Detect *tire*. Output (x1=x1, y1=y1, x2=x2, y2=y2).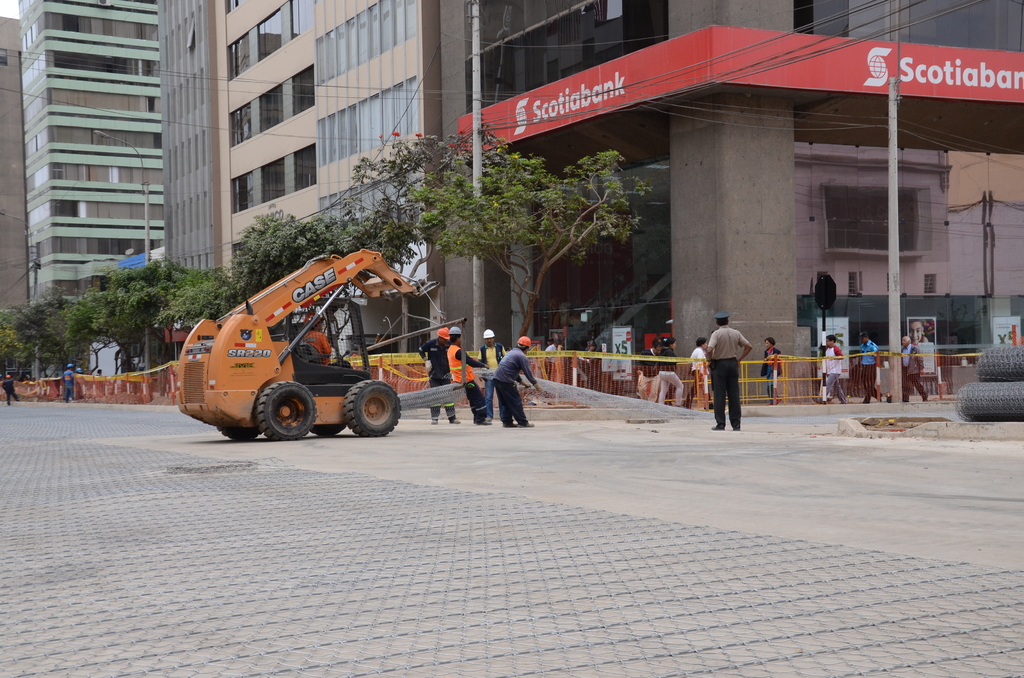
(x1=218, y1=426, x2=262, y2=440).
